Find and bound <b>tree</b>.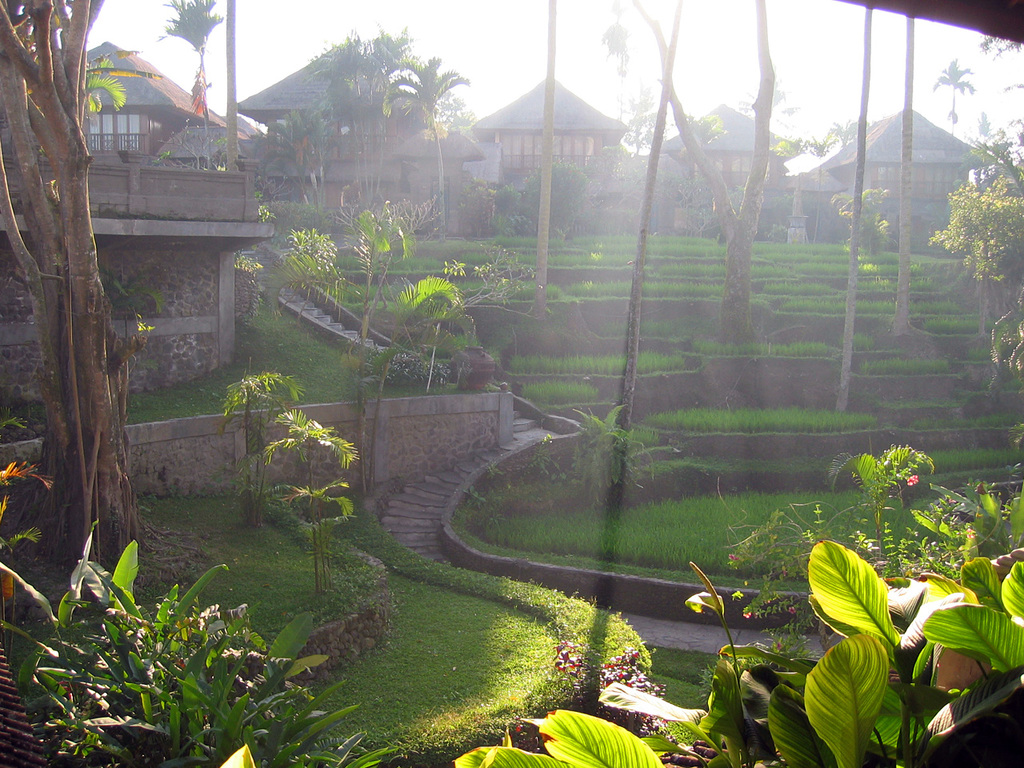
Bound: select_region(606, 0, 776, 348).
